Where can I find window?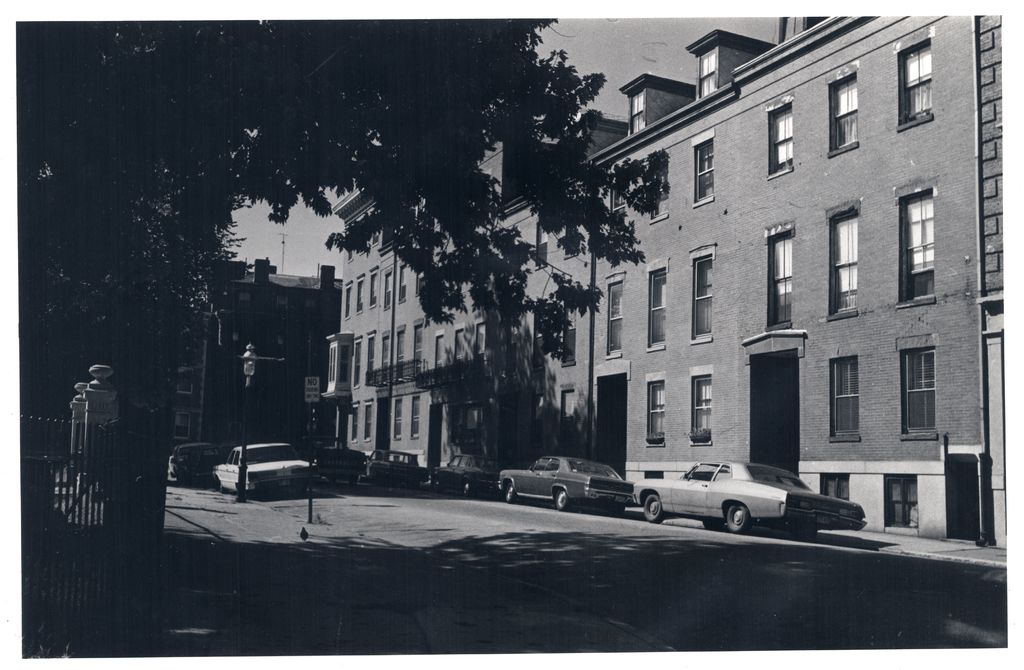
You can find it at <bbox>827, 68, 857, 159</bbox>.
